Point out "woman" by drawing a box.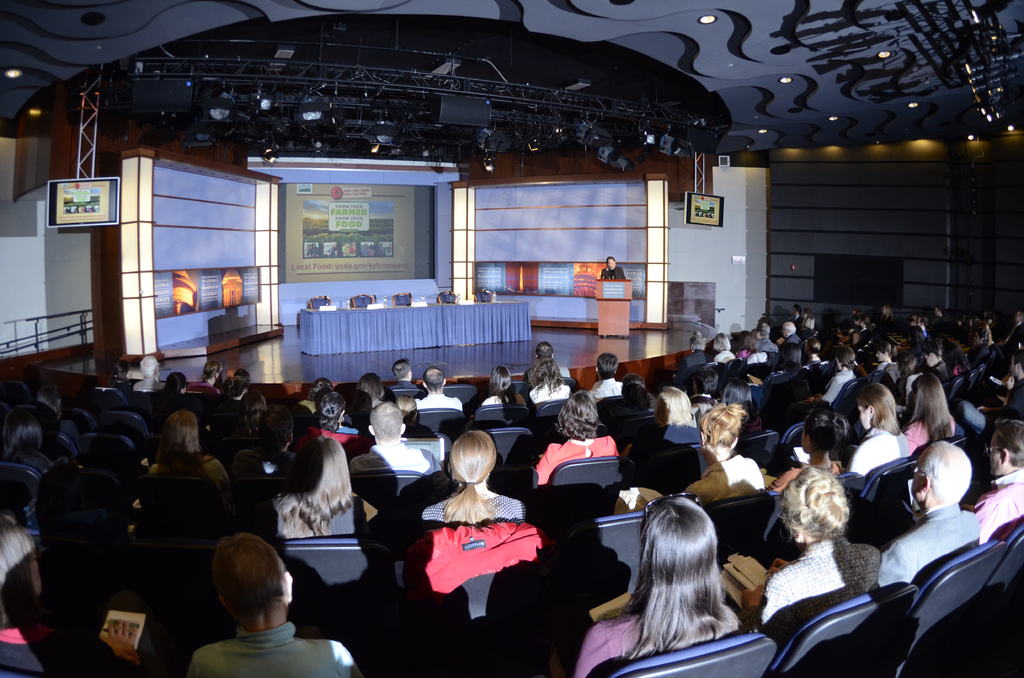
select_region(409, 417, 540, 524).
